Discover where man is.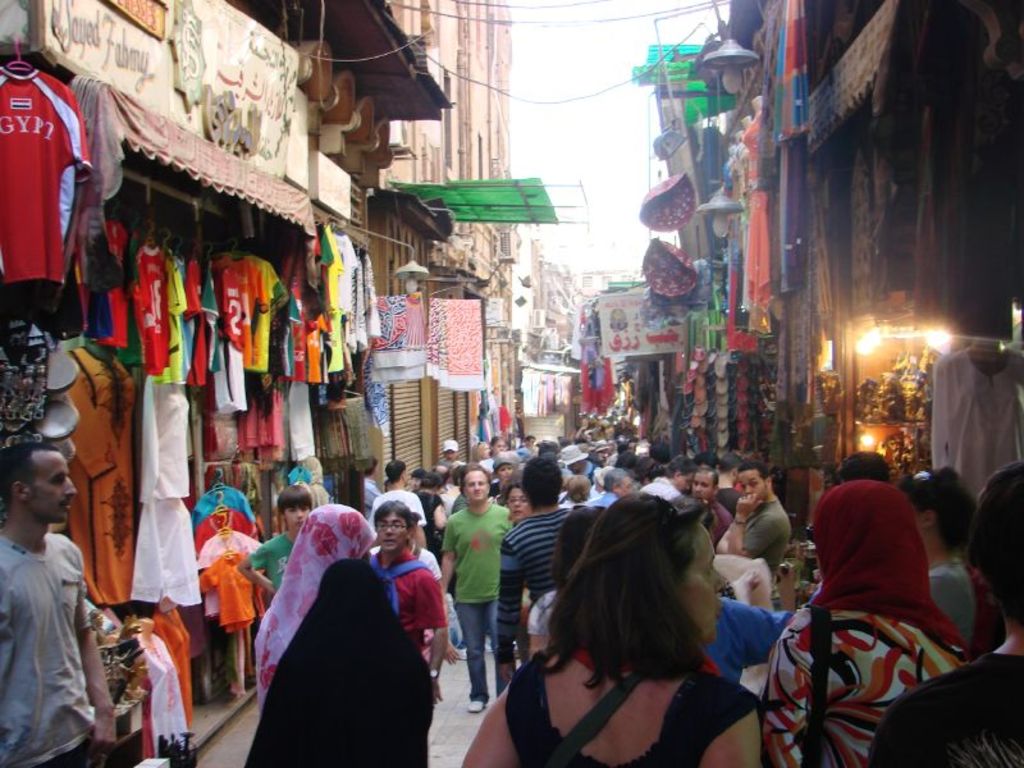
Discovered at [636, 457, 694, 502].
